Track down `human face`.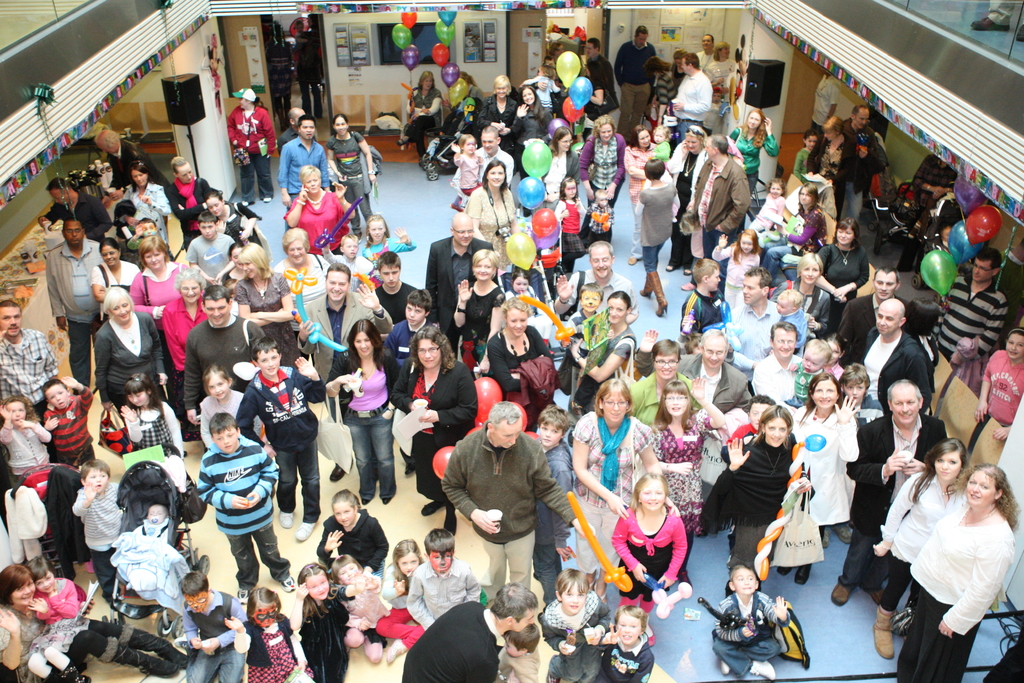
Tracked to [left=614, top=397, right=621, bottom=418].
